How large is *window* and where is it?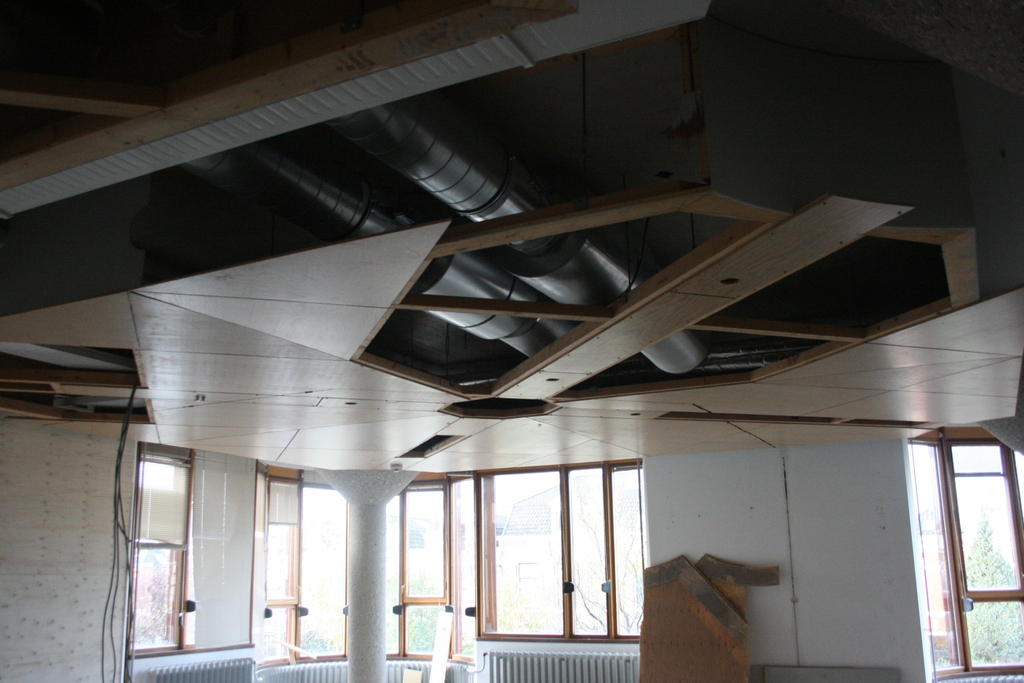
Bounding box: BBox(906, 425, 1023, 682).
